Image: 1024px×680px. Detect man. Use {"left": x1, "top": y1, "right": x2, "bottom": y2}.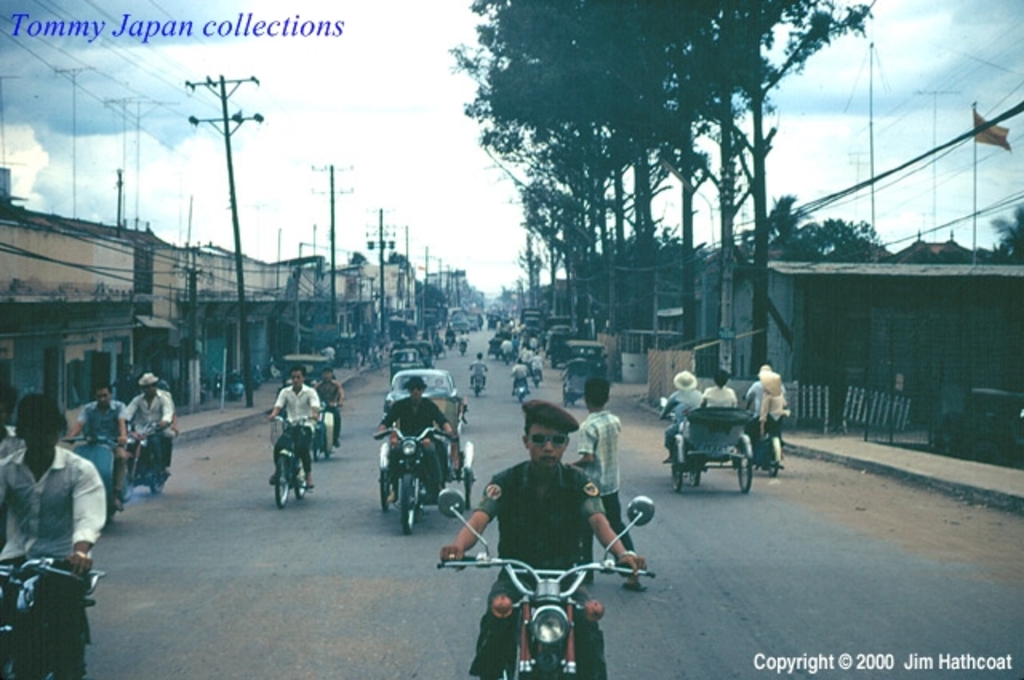
{"left": 126, "top": 371, "right": 176, "bottom": 483}.
